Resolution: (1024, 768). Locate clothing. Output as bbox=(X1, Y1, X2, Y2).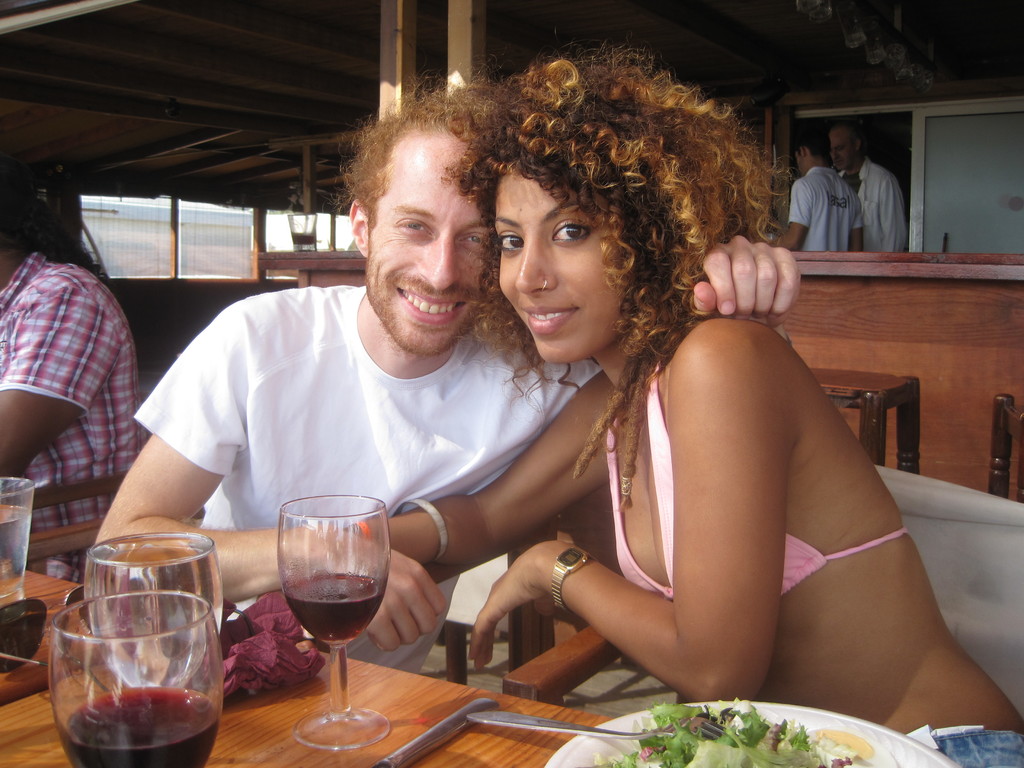
bbox=(127, 285, 601, 676).
